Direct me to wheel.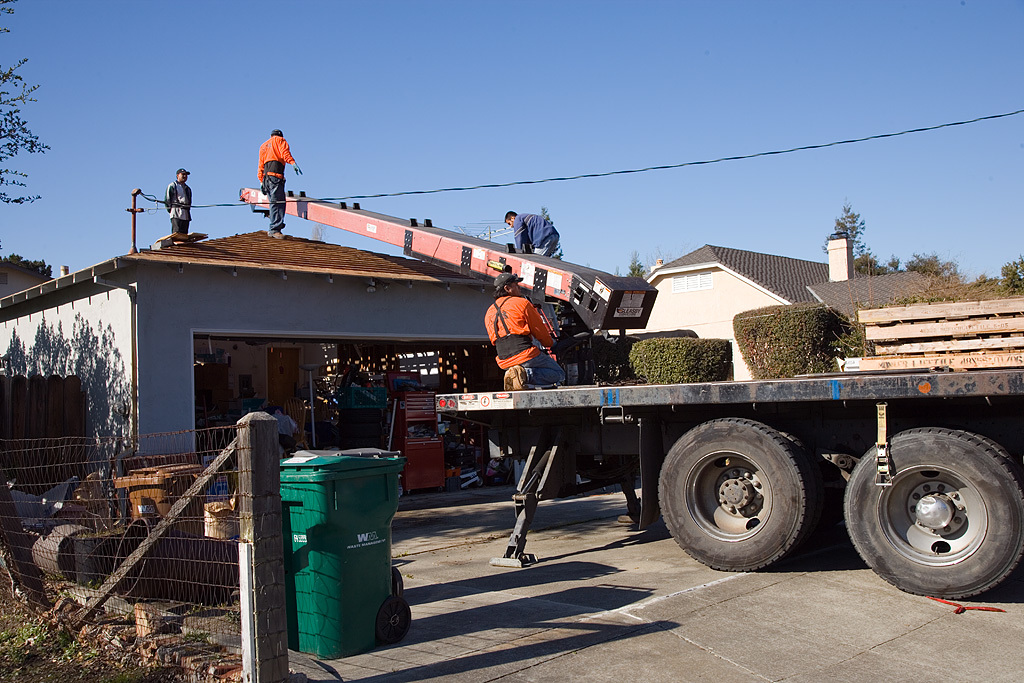
Direction: 840:423:1023:603.
